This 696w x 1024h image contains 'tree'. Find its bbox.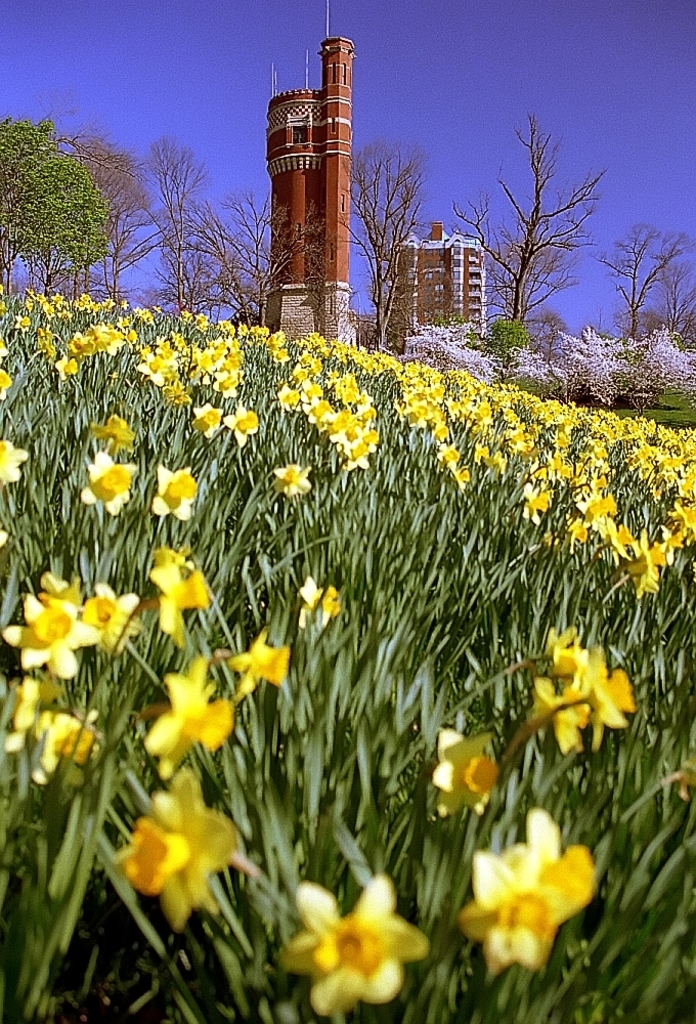
[left=585, top=213, right=693, bottom=346].
